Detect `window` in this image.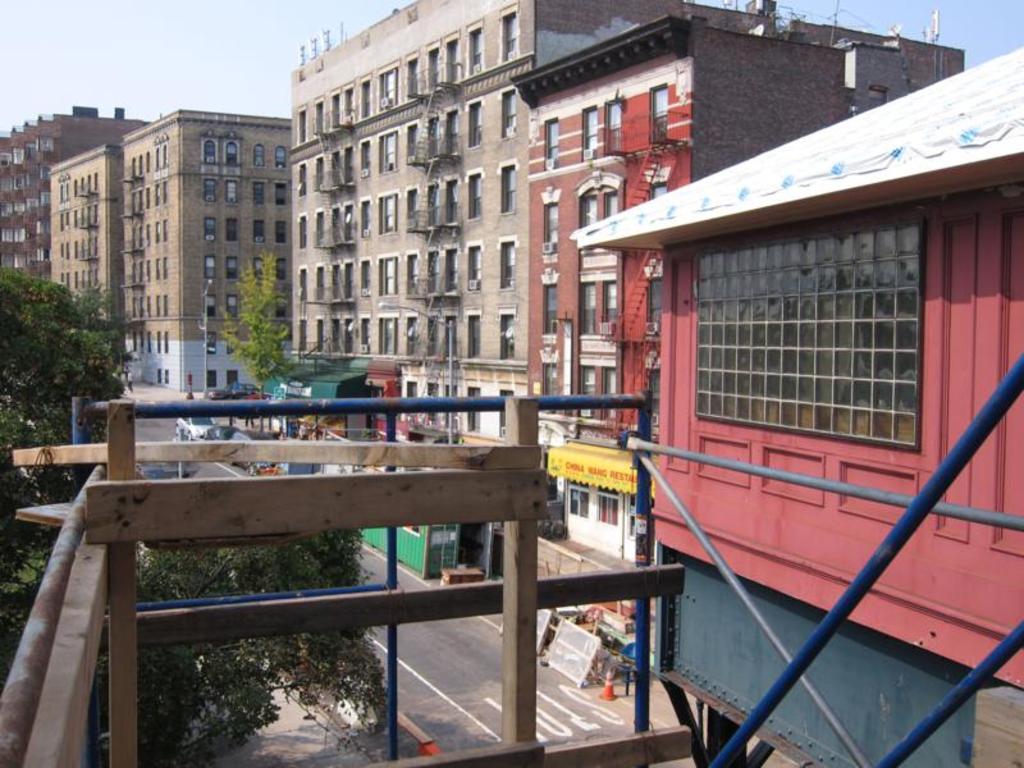
Detection: 649:84:667:152.
